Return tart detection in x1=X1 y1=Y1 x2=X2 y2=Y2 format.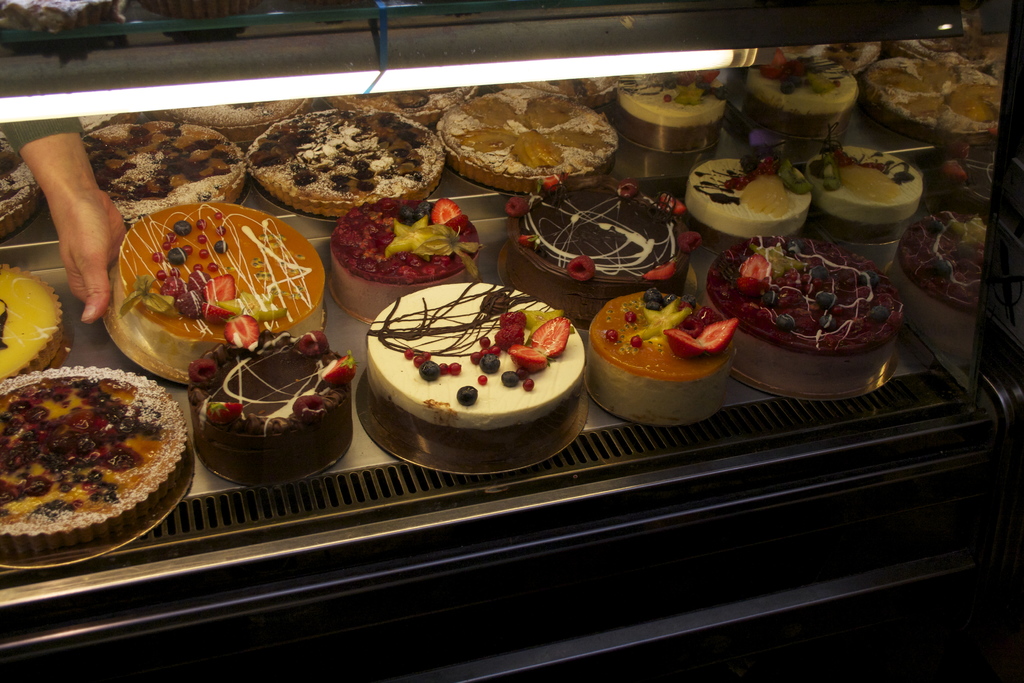
x1=330 y1=194 x2=481 y2=313.
